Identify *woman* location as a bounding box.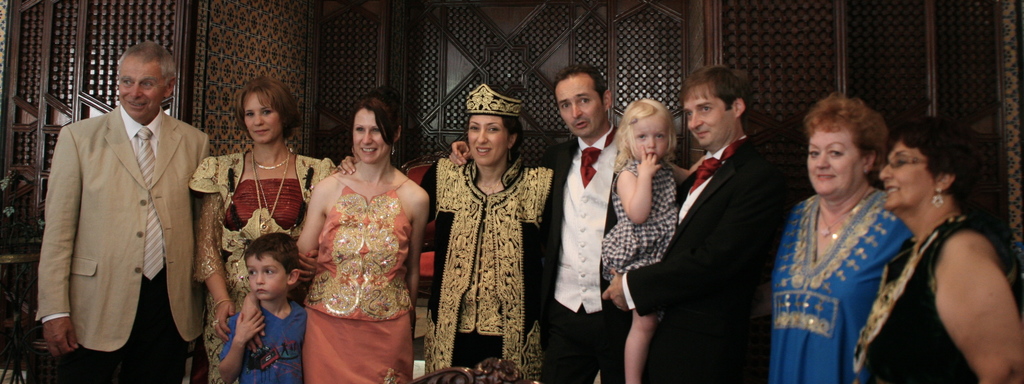
[771, 95, 915, 381].
